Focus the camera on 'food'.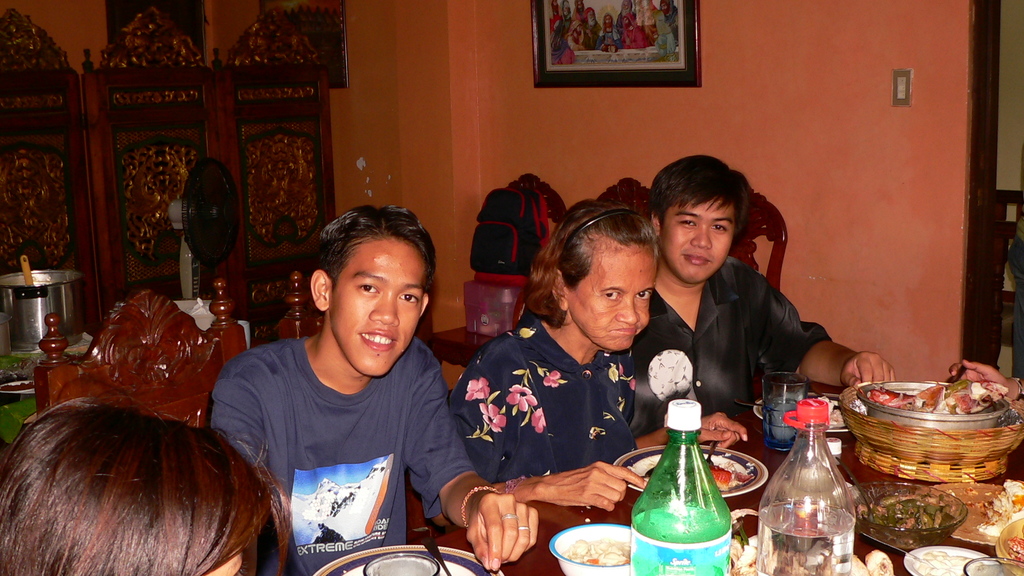
Focus region: x1=915, y1=550, x2=1005, y2=575.
